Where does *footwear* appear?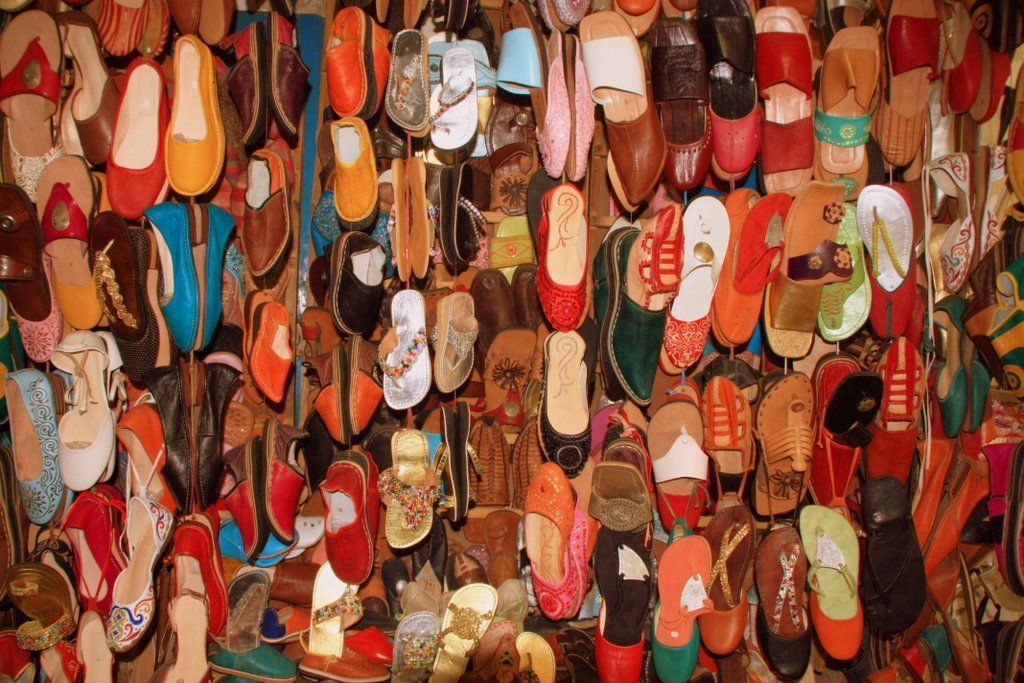
Appears at Rect(323, 461, 378, 592).
